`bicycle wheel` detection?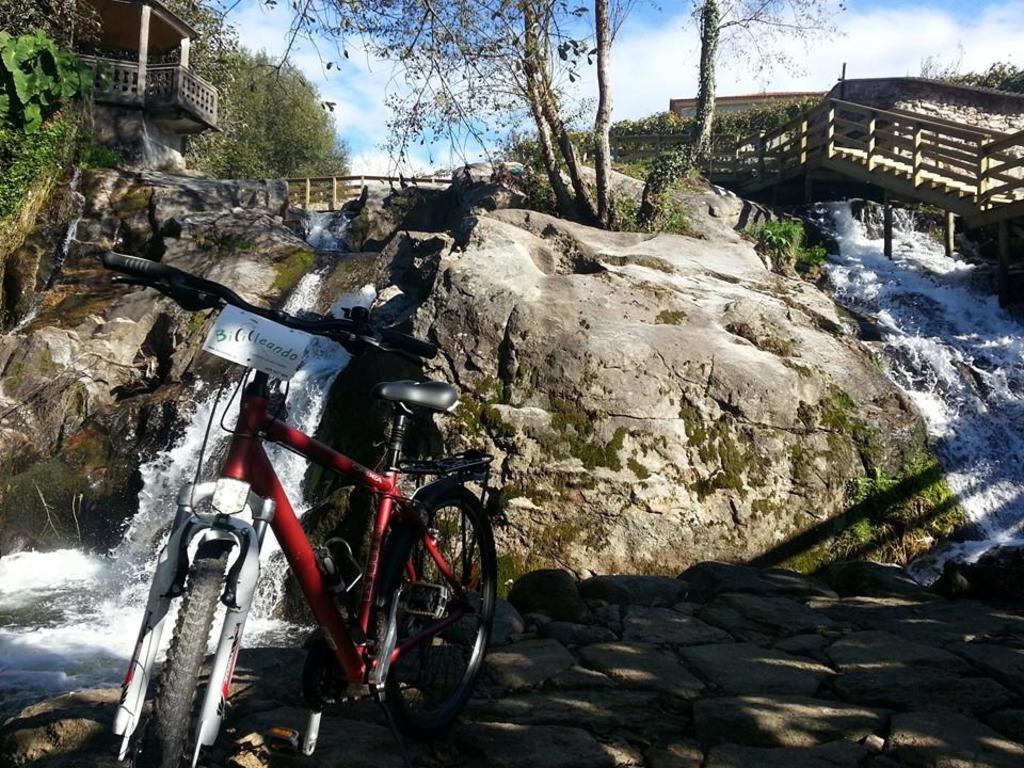
region(374, 485, 496, 742)
